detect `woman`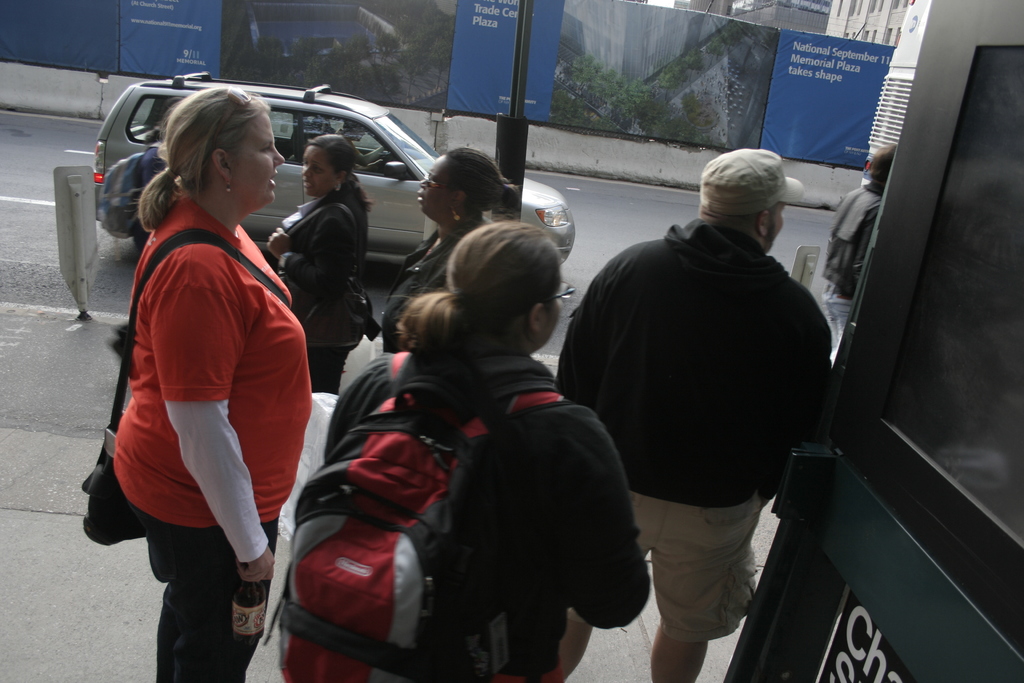
<bbox>257, 128, 371, 393</bbox>
